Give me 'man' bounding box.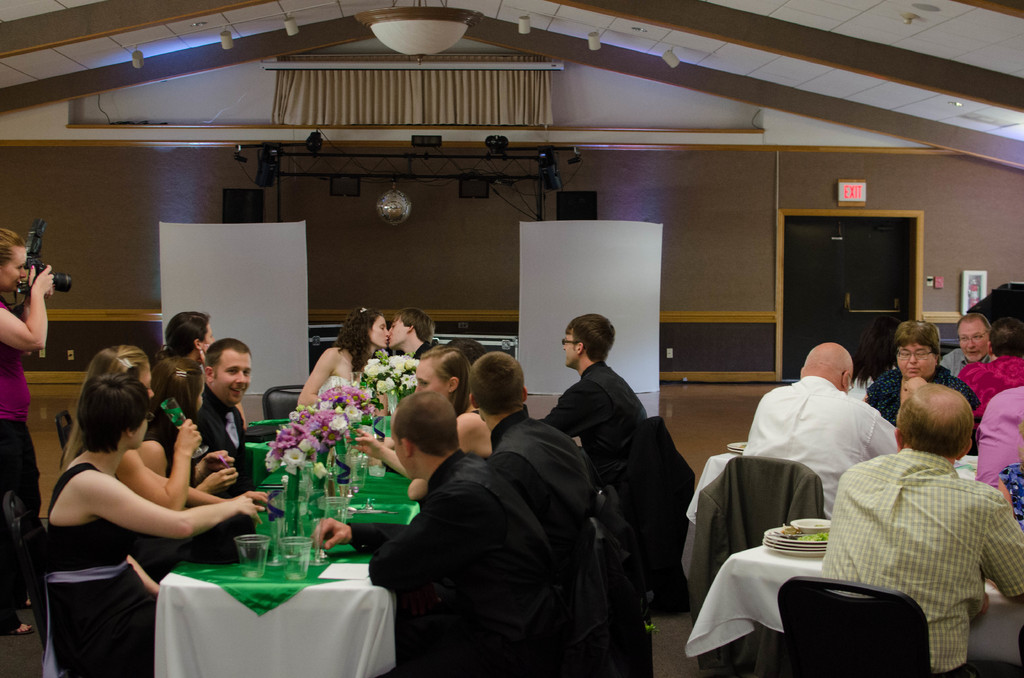
{"left": 456, "top": 354, "right": 595, "bottom": 526}.
